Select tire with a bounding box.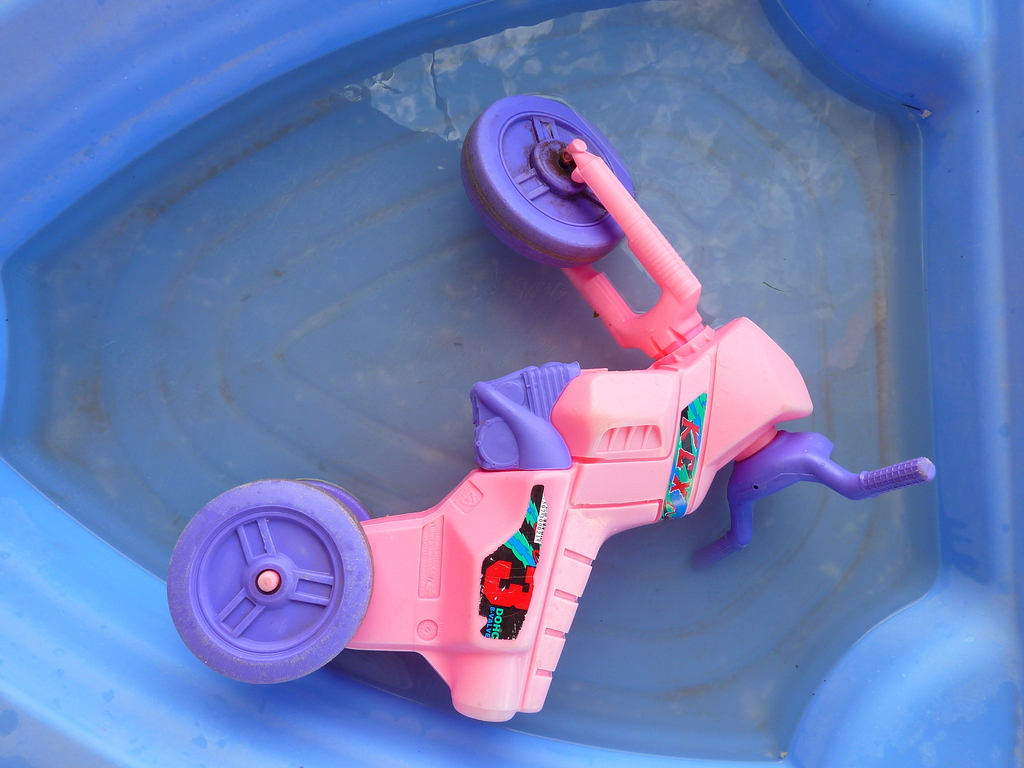
[456,103,637,266].
